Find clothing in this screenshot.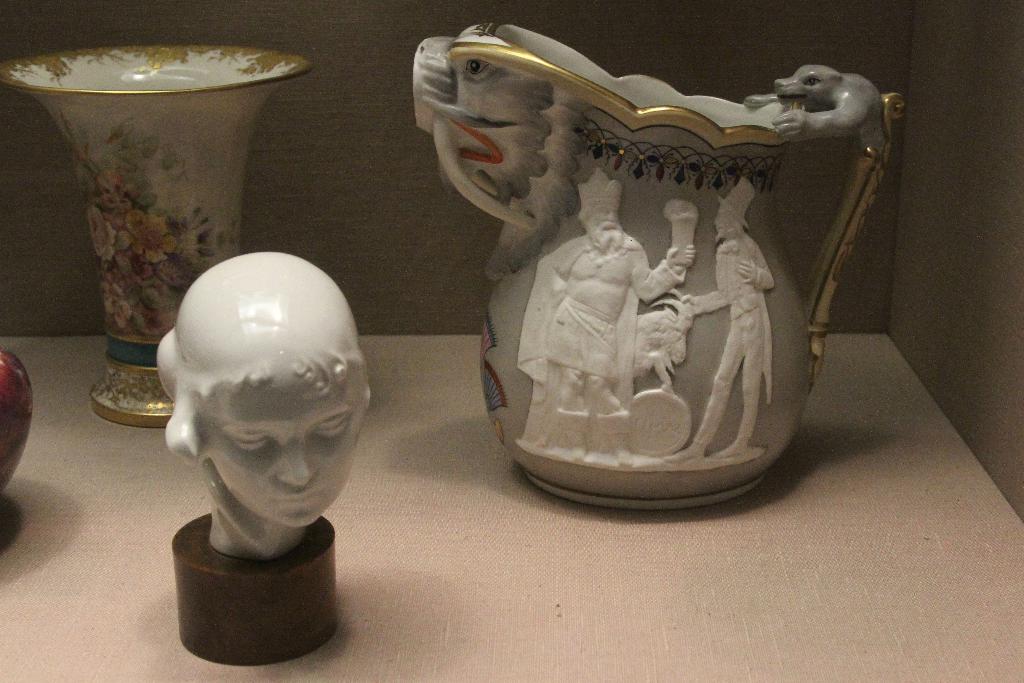
The bounding box for clothing is bbox=[514, 227, 687, 444].
